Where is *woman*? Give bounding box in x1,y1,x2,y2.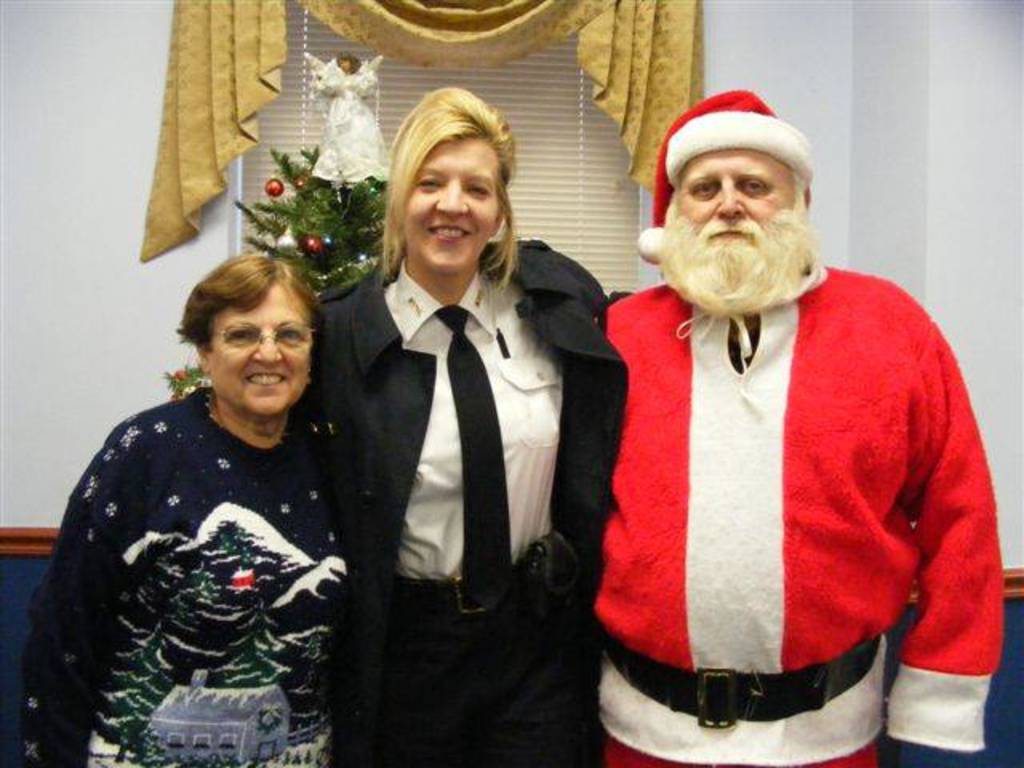
38,218,371,767.
